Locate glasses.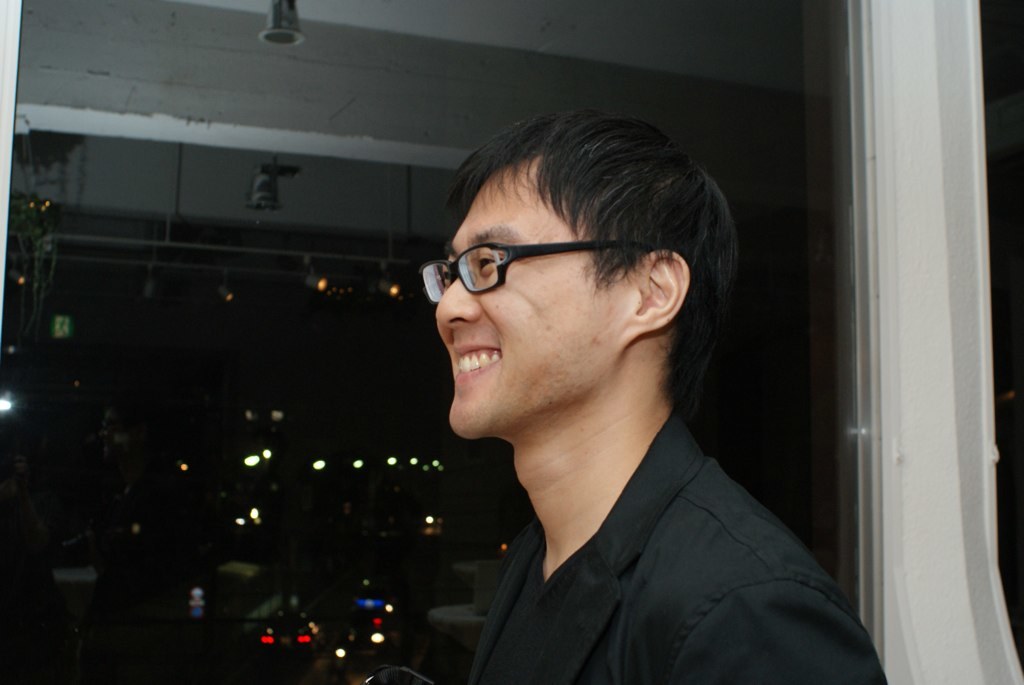
Bounding box: bbox(420, 230, 654, 306).
